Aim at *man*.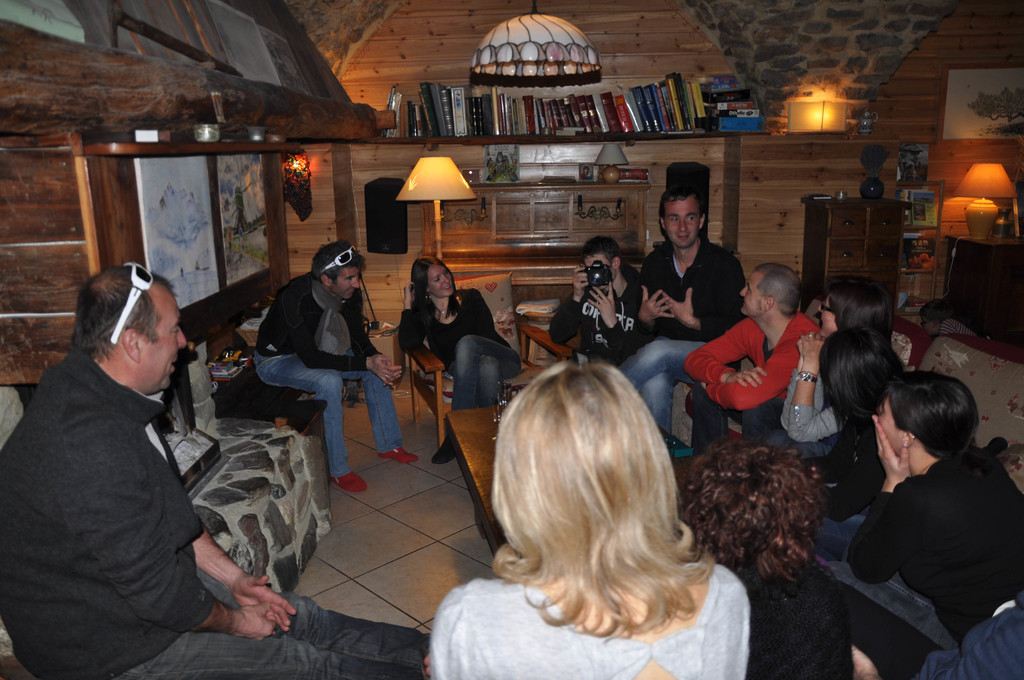
Aimed at 552, 238, 646, 365.
